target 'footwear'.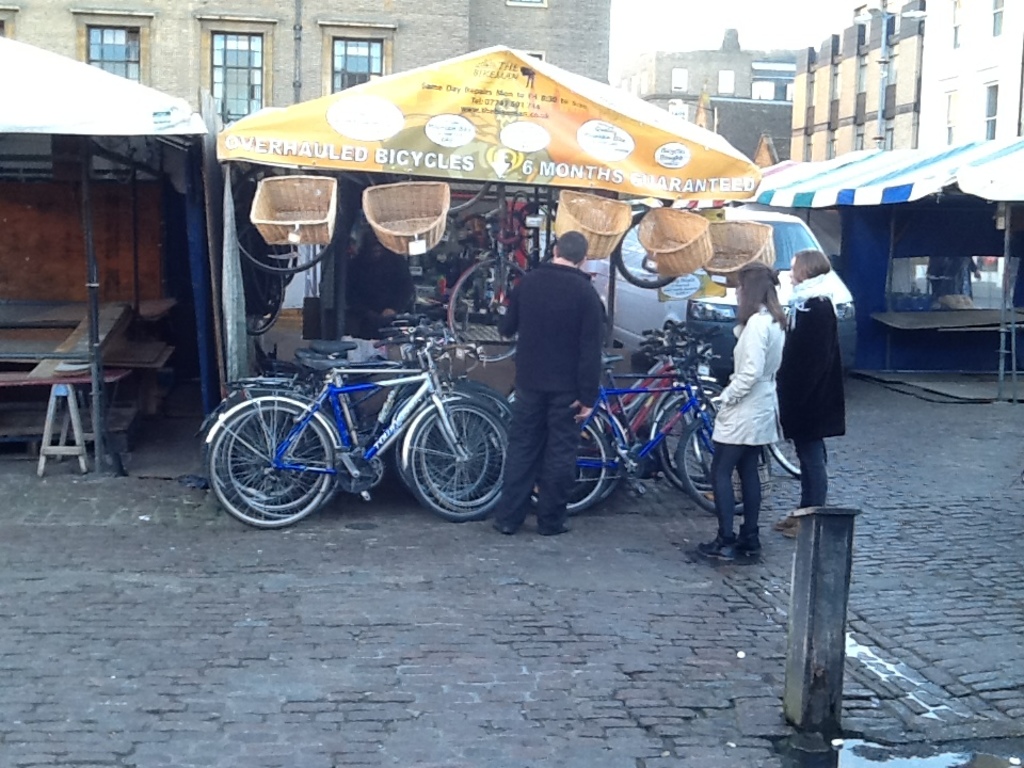
Target region: select_region(540, 519, 575, 537).
